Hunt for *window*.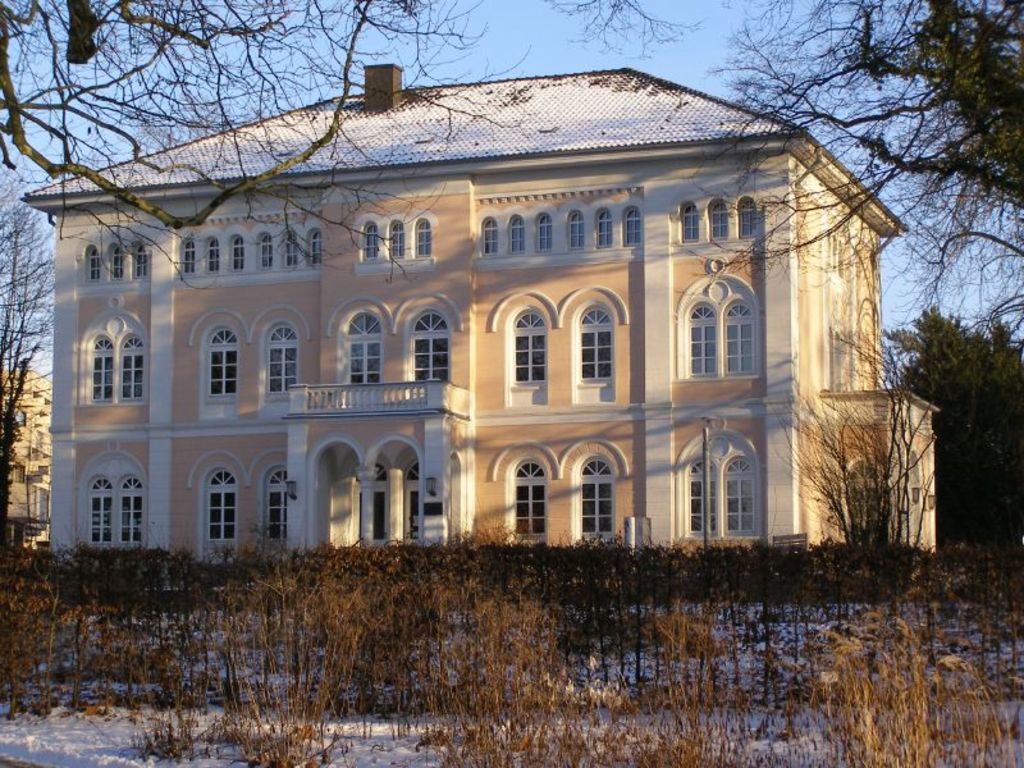
Hunted down at (529,214,552,252).
